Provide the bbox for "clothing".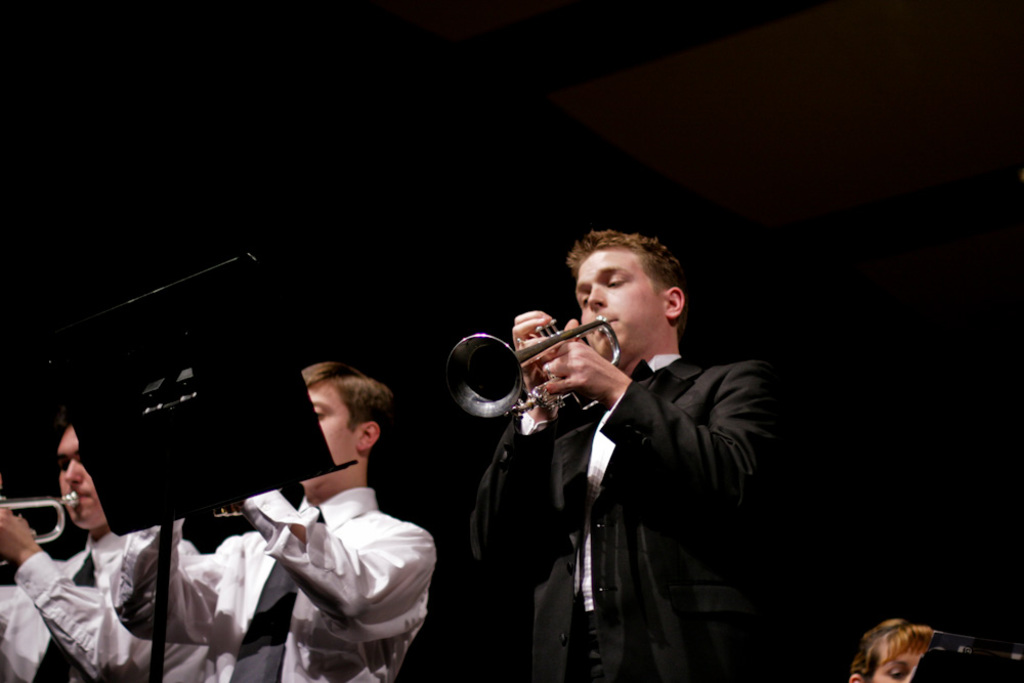
pyautogui.locateOnScreen(463, 338, 795, 682).
